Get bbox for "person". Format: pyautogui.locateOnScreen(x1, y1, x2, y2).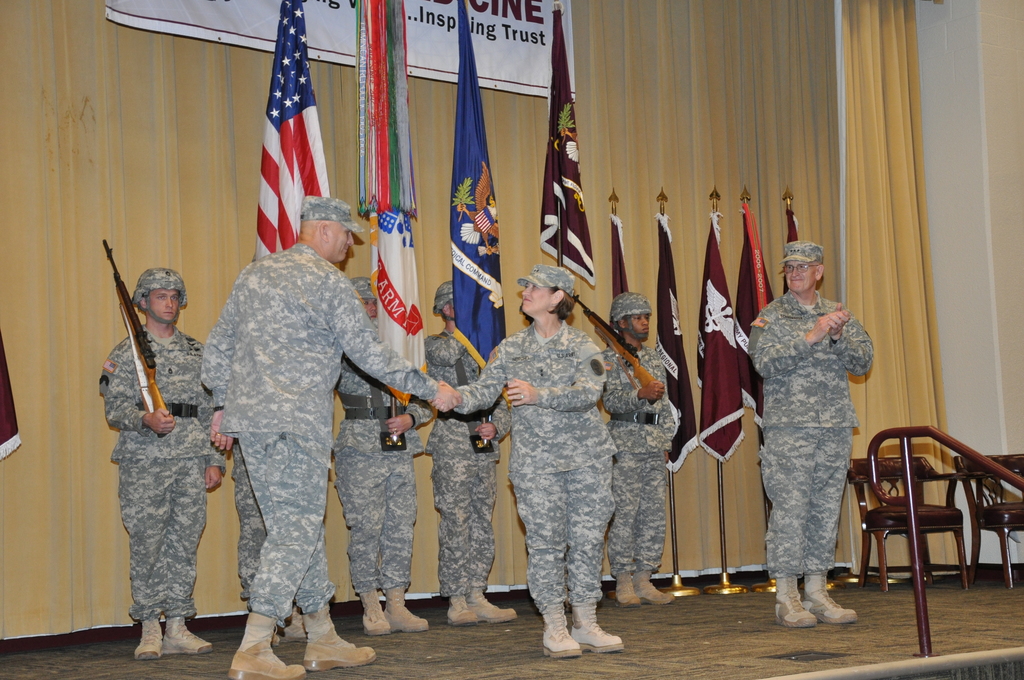
pyautogui.locateOnScreen(198, 198, 467, 679).
